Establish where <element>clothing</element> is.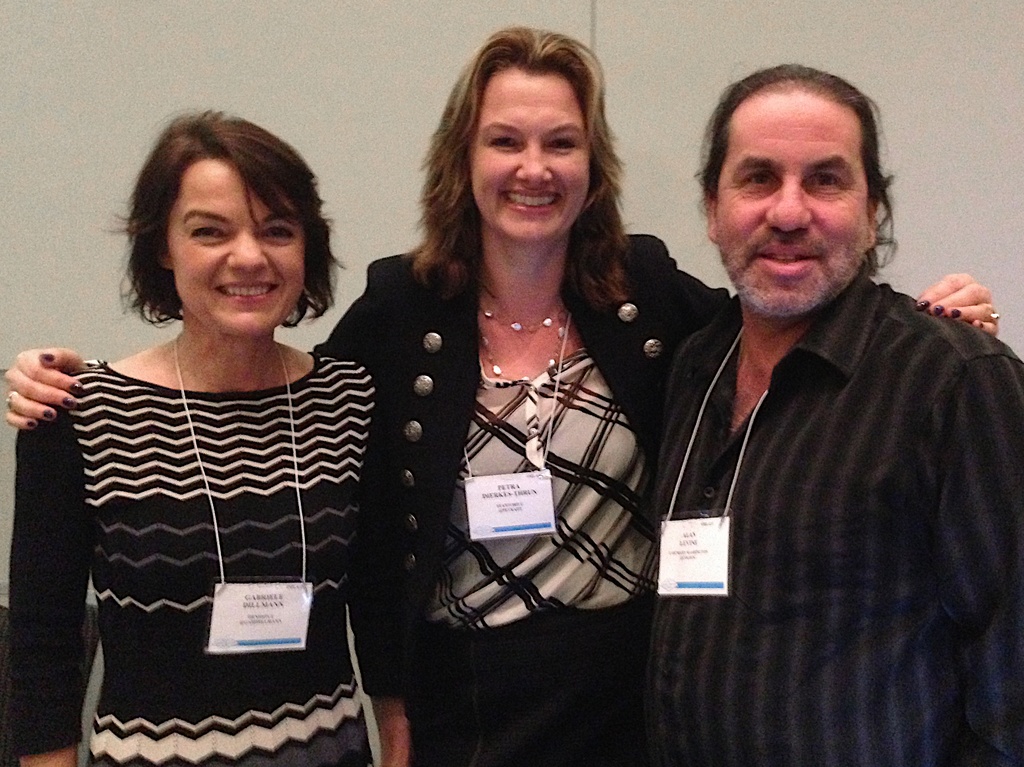
Established at locate(646, 273, 1023, 766).
